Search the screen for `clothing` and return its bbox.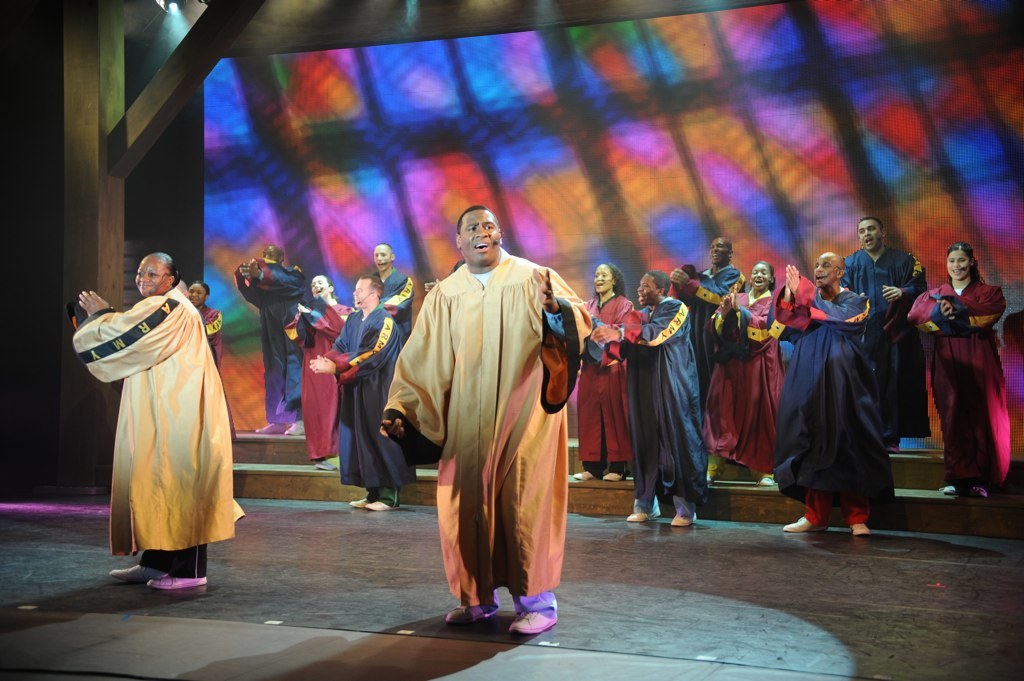
Found: (left=681, top=262, right=743, bottom=396).
